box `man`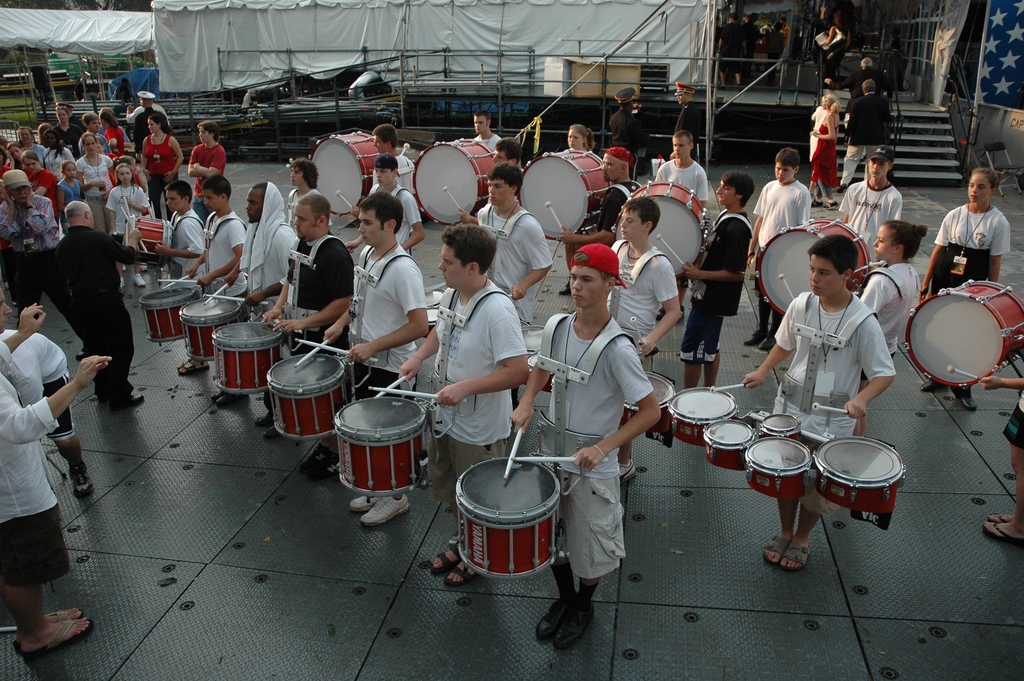
{"x1": 347, "y1": 196, "x2": 428, "y2": 534}
